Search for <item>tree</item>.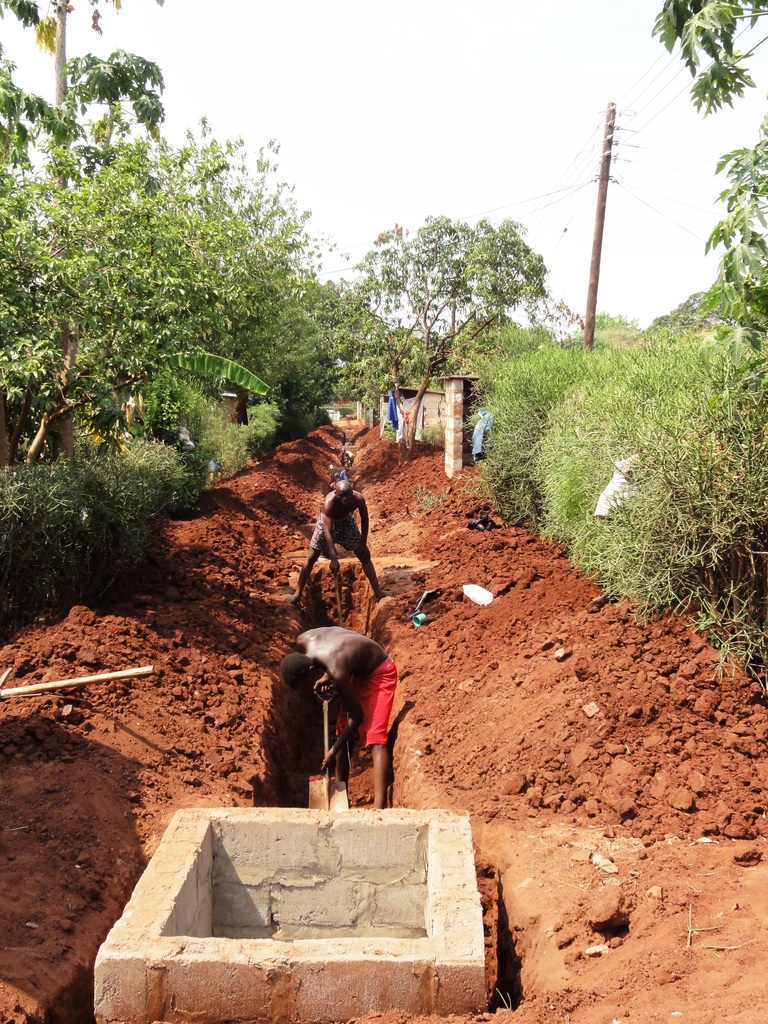
Found at box=[351, 218, 549, 424].
